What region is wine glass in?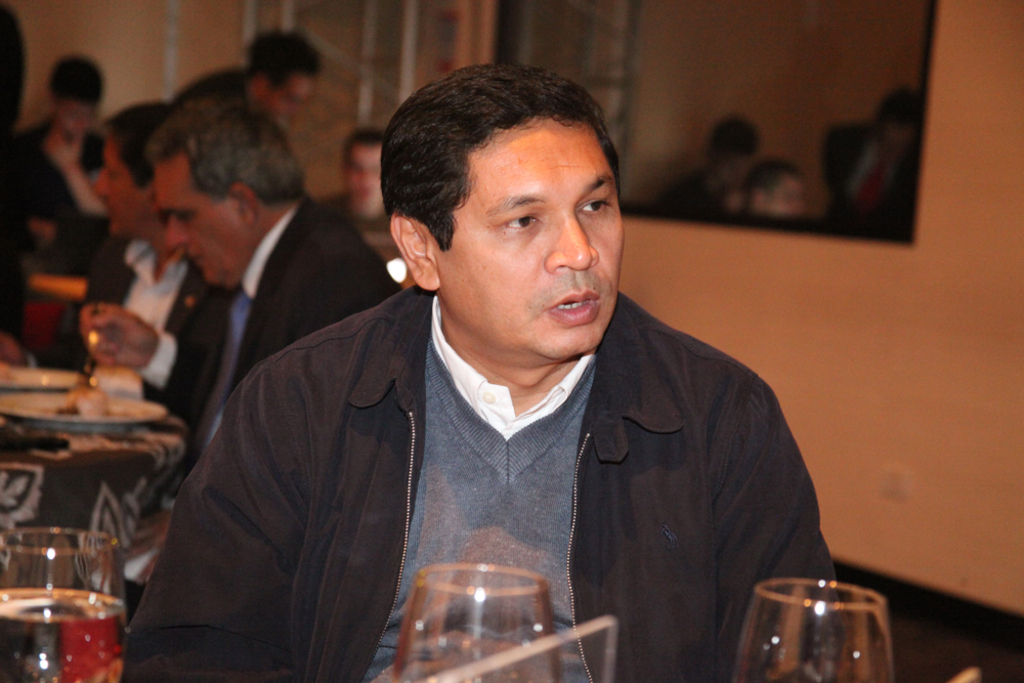
0:588:130:682.
